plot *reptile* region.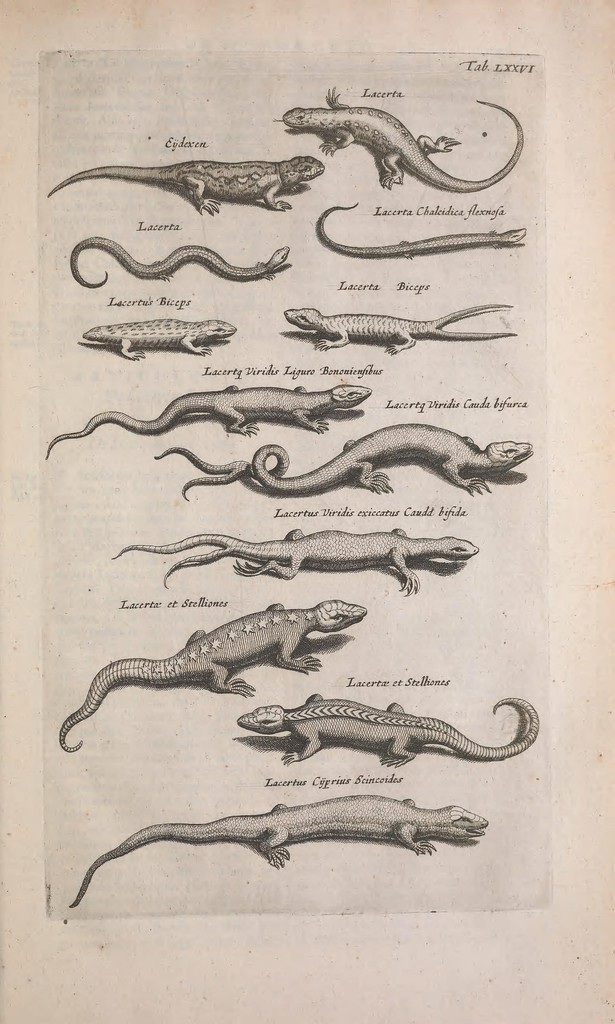
Plotted at [left=315, top=196, right=529, bottom=258].
